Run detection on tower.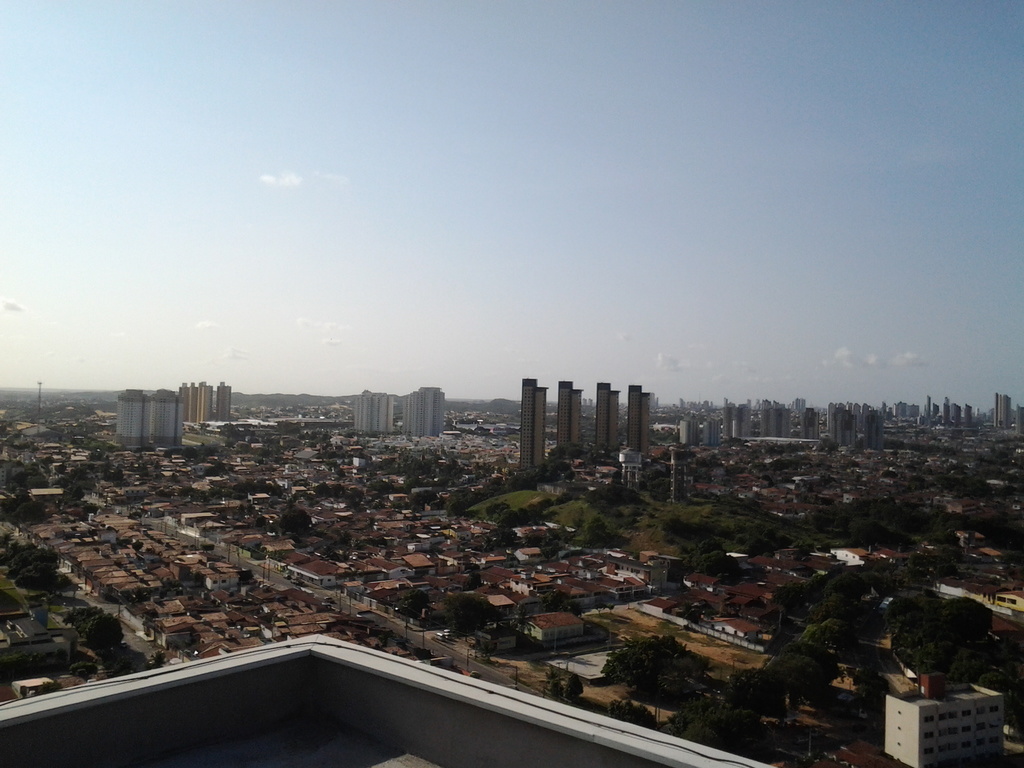
Result: l=180, t=378, r=192, b=422.
